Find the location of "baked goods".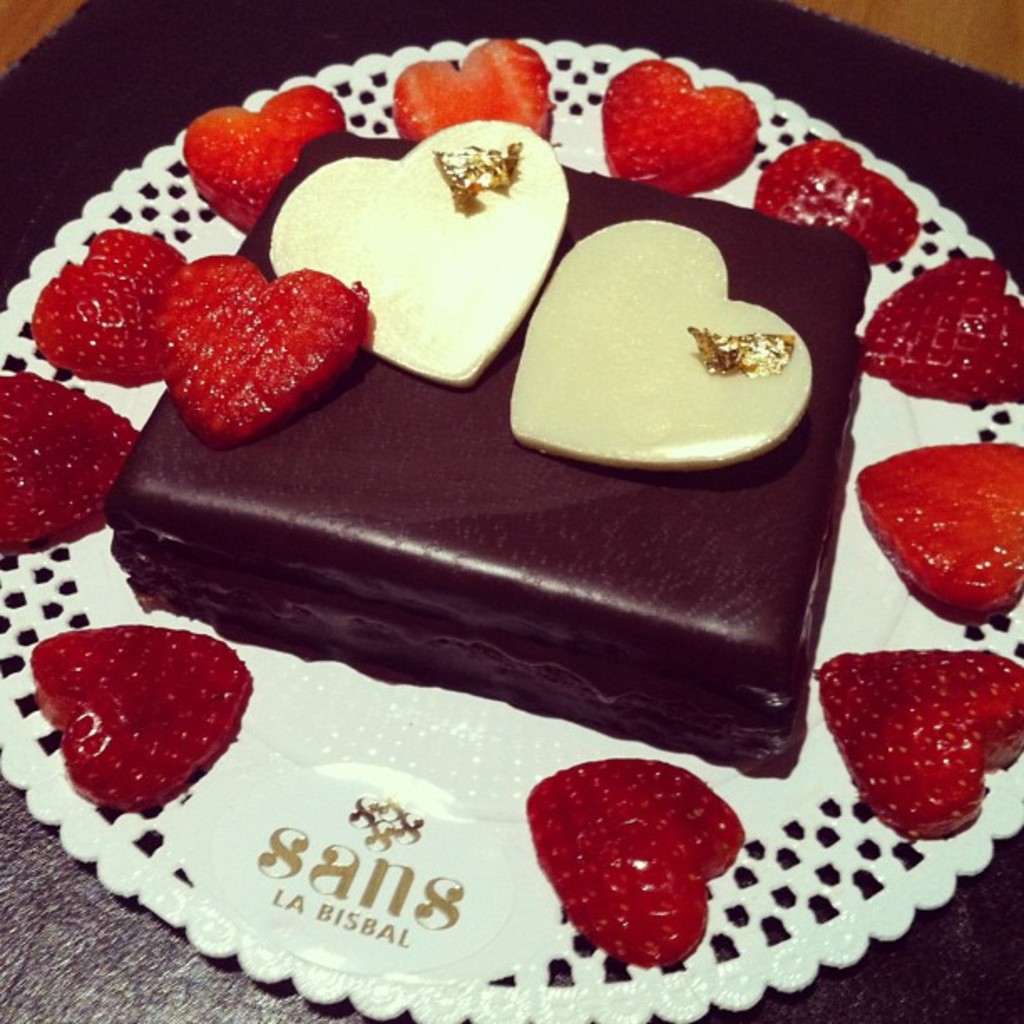
Location: [x1=59, y1=204, x2=890, y2=719].
